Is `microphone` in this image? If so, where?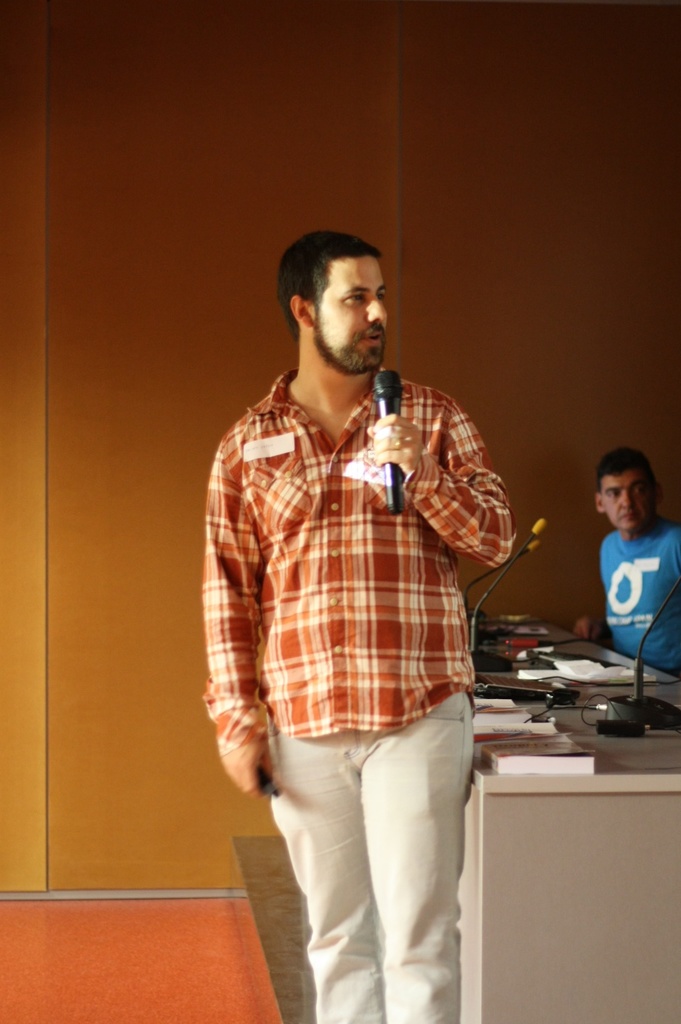
Yes, at rect(454, 535, 543, 598).
